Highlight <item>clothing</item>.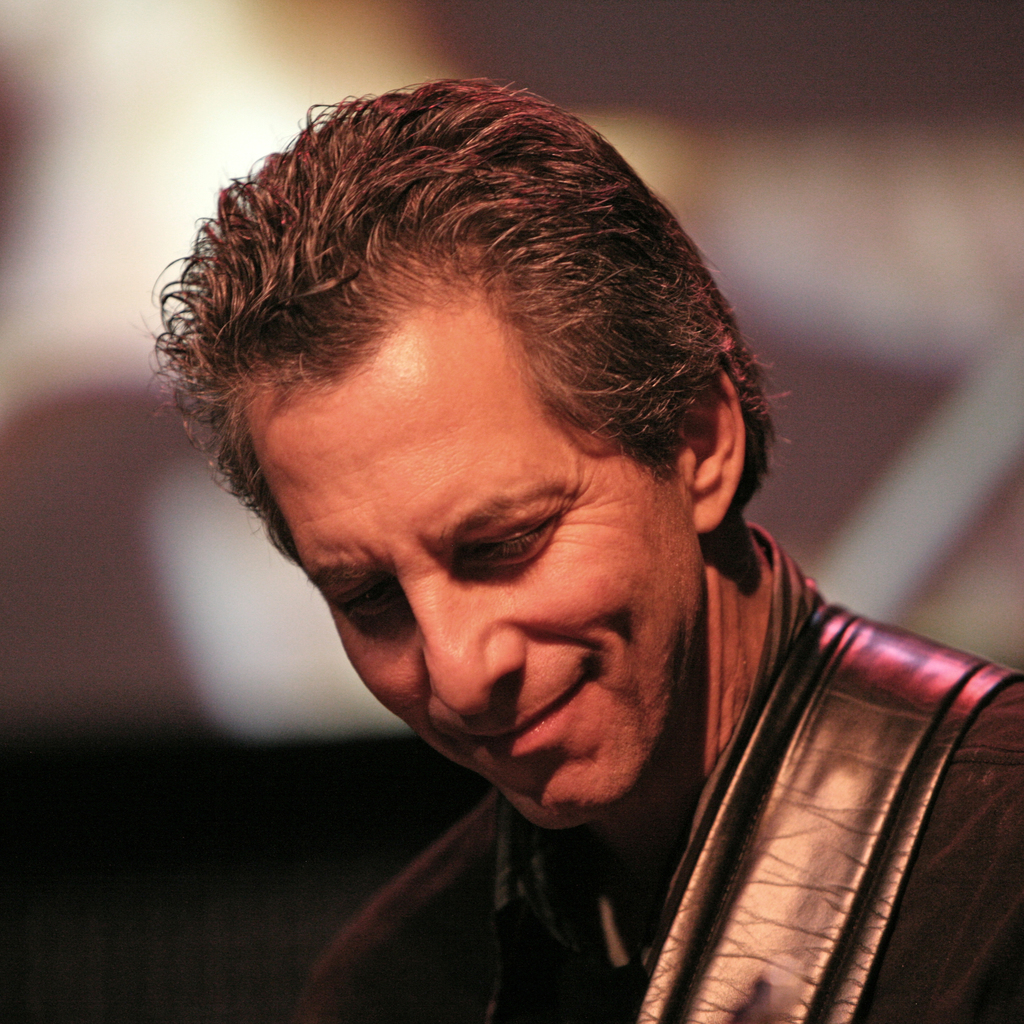
Highlighted region: left=356, top=418, right=1023, bottom=1023.
